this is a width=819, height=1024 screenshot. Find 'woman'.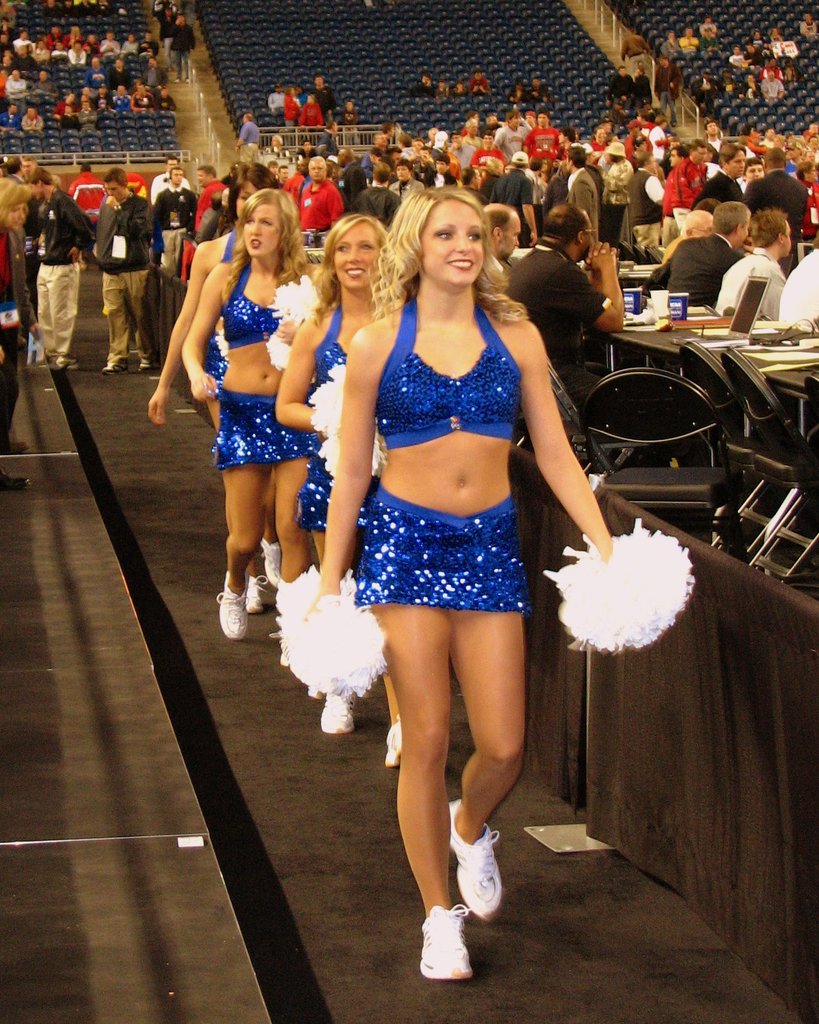
Bounding box: bbox=[274, 214, 396, 771].
